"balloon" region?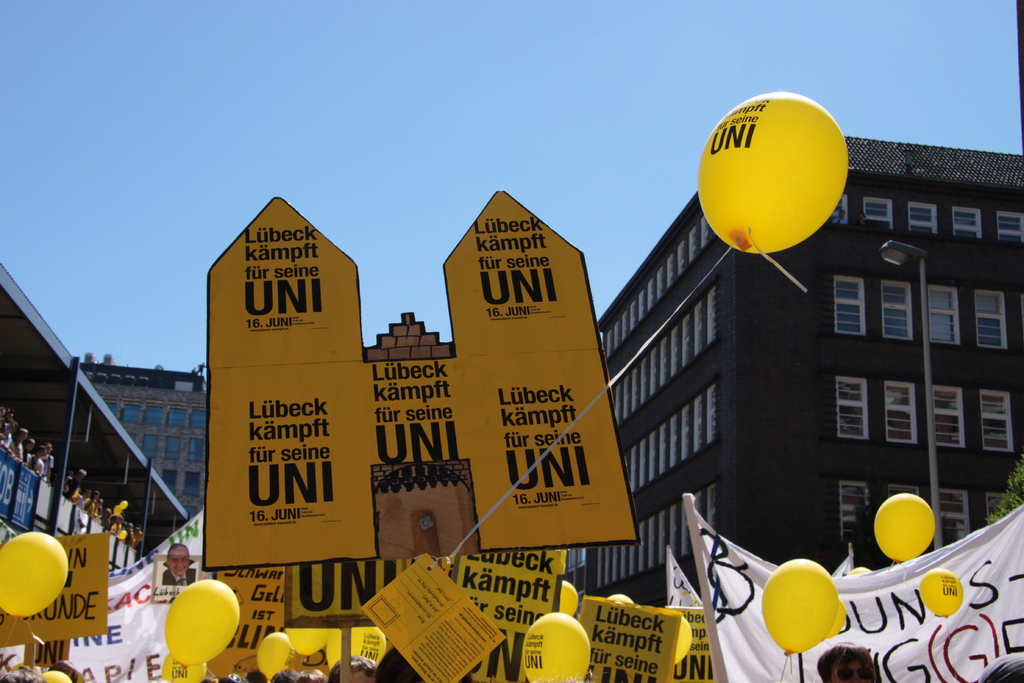
box=[254, 630, 294, 682]
